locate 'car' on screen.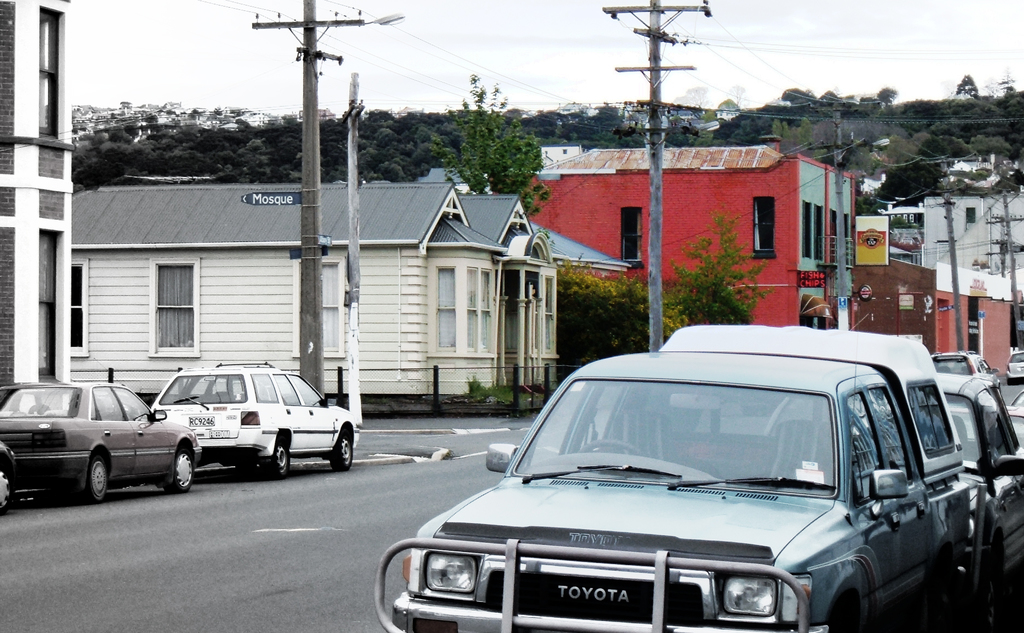
On screen at 152,362,358,476.
